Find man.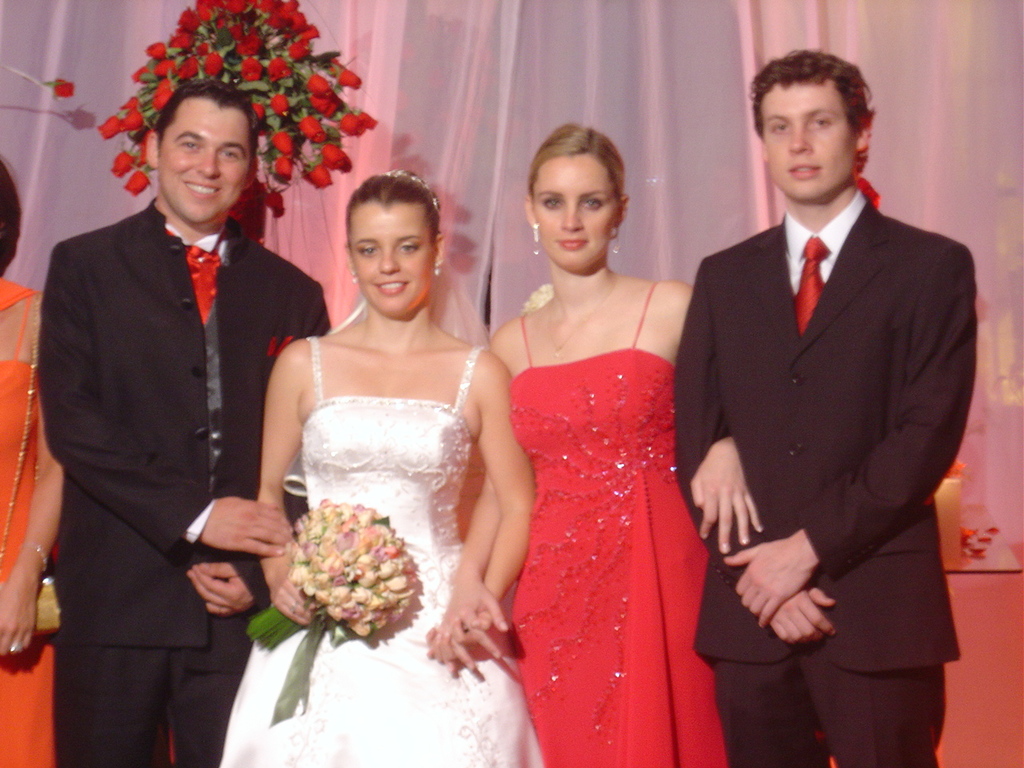
672, 48, 988, 767.
